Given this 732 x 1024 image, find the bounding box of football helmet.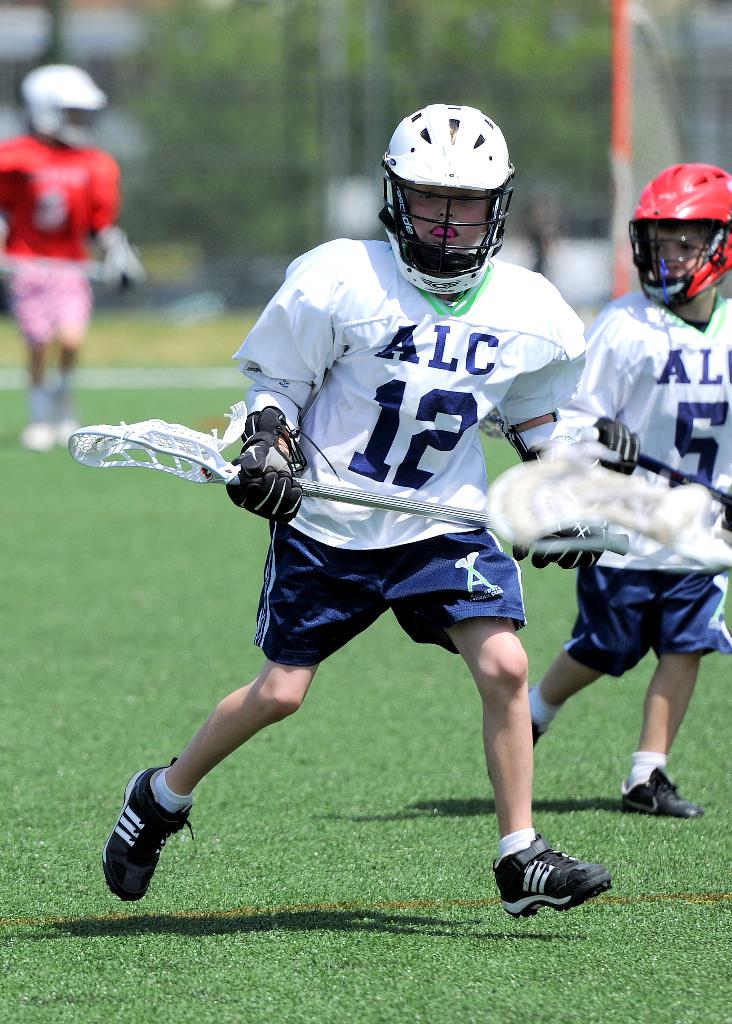
rect(379, 102, 516, 298).
